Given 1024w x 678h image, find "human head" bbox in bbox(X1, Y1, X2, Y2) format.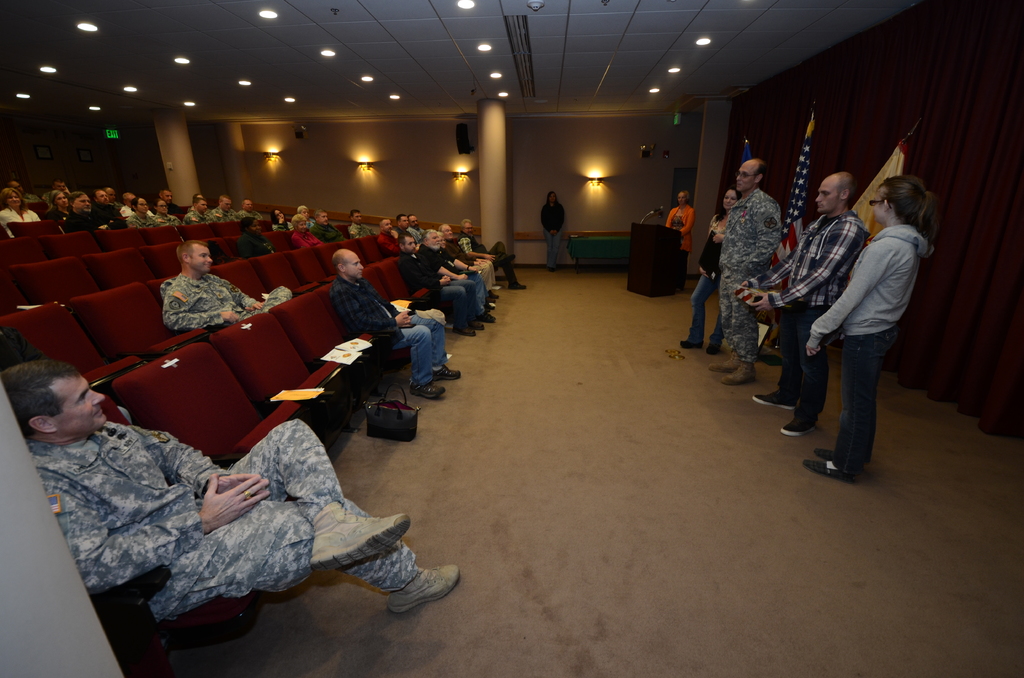
bbox(425, 230, 439, 254).
